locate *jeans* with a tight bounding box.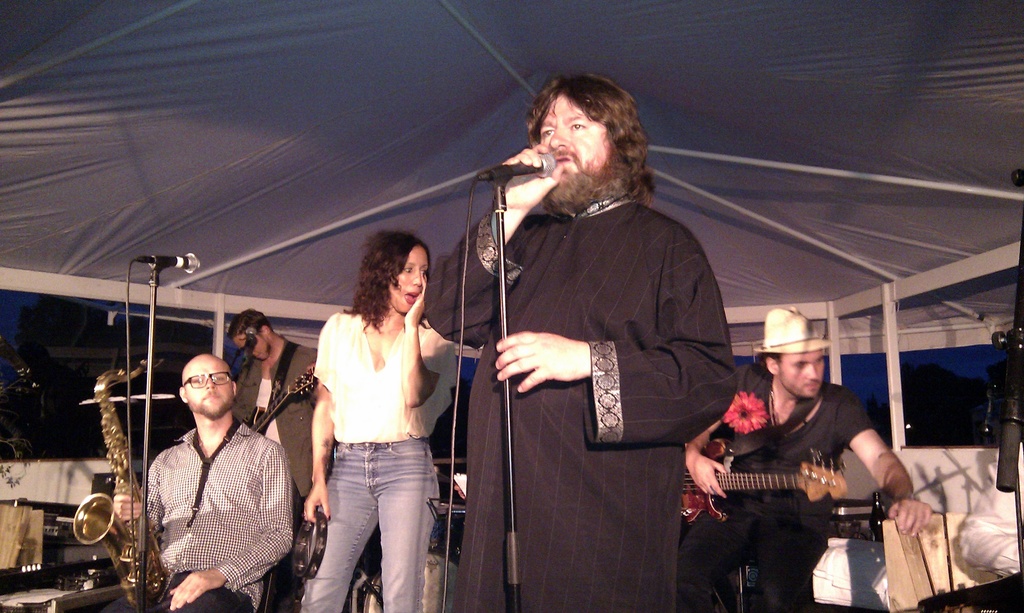
box=[302, 438, 441, 612].
